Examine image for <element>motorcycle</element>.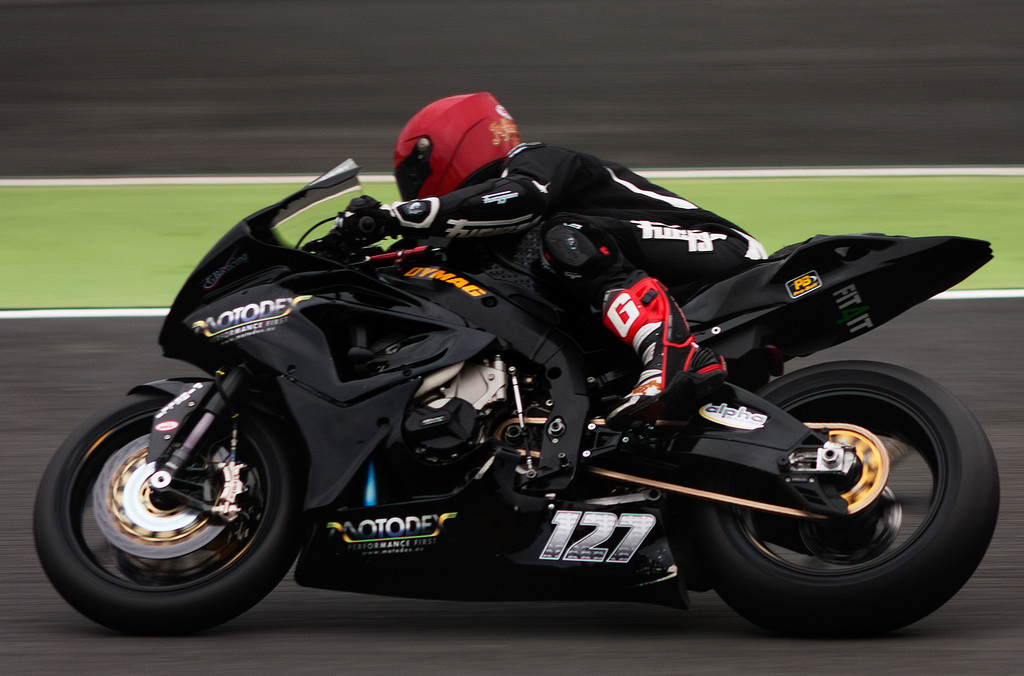
Examination result: box(60, 100, 918, 663).
